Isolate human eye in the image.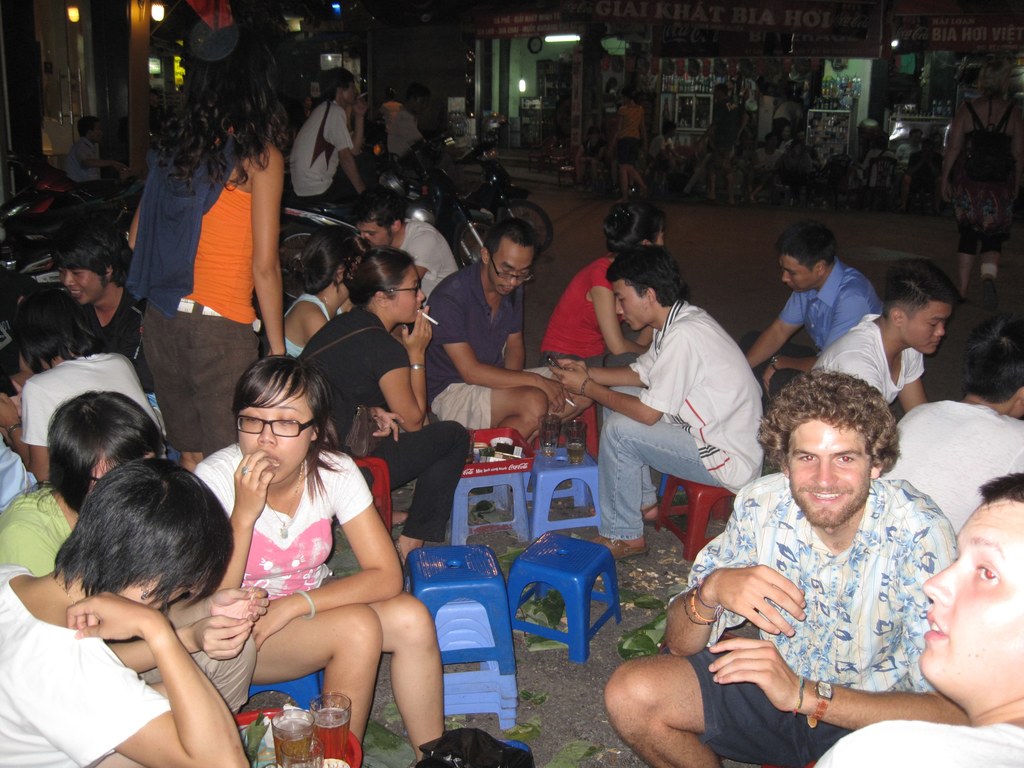
Isolated region: (x1=837, y1=452, x2=857, y2=463).
